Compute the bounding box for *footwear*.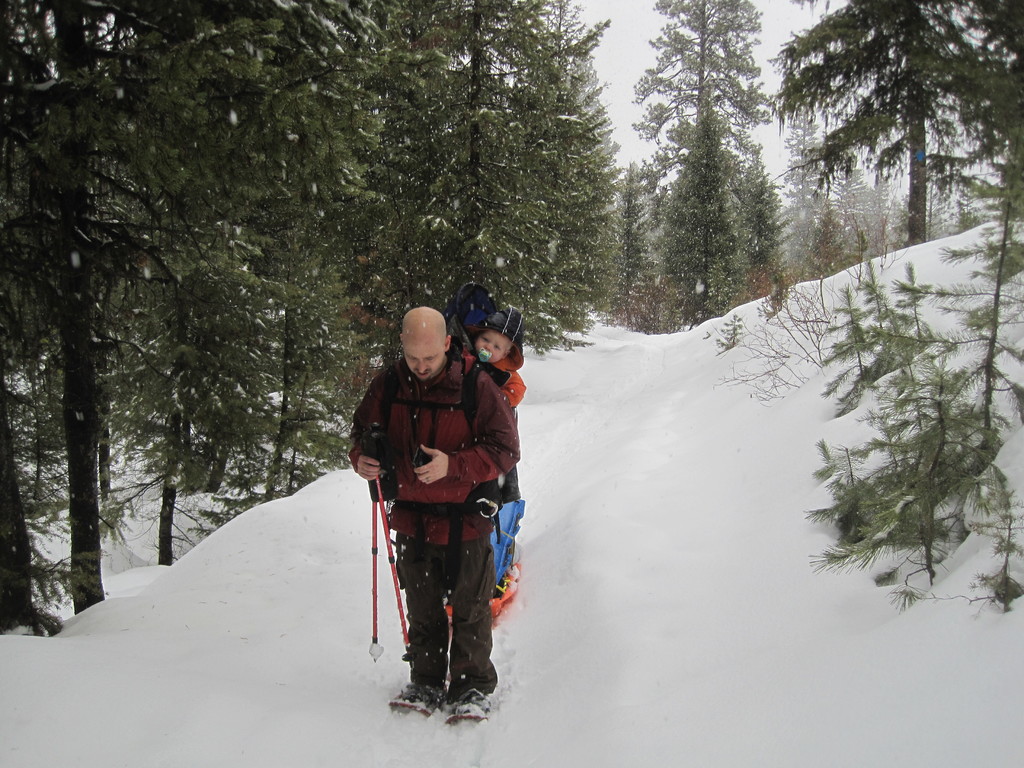
l=393, t=685, r=439, b=712.
